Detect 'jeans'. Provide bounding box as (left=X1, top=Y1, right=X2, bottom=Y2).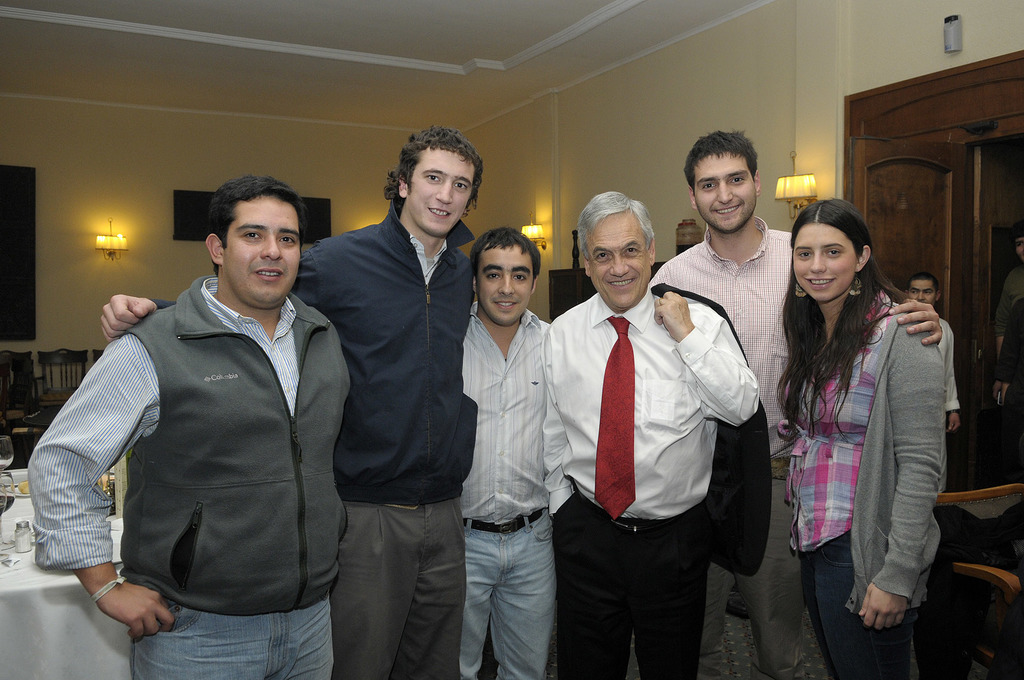
(left=684, top=476, right=804, bottom=677).
